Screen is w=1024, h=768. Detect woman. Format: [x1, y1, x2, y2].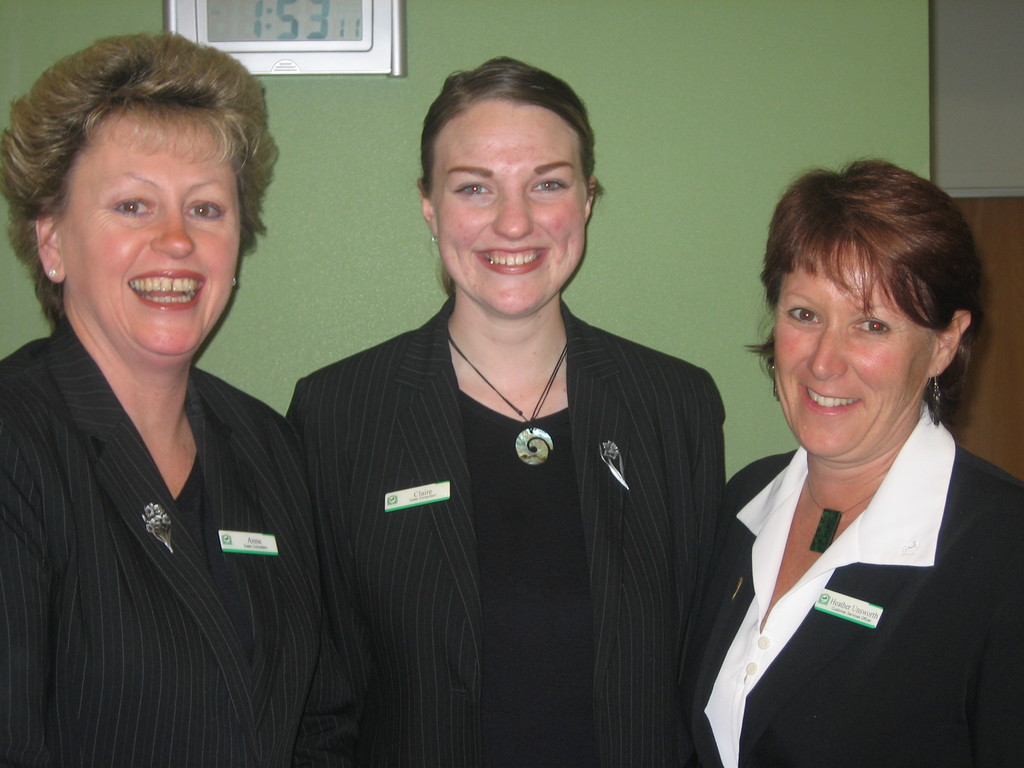
[283, 54, 733, 767].
